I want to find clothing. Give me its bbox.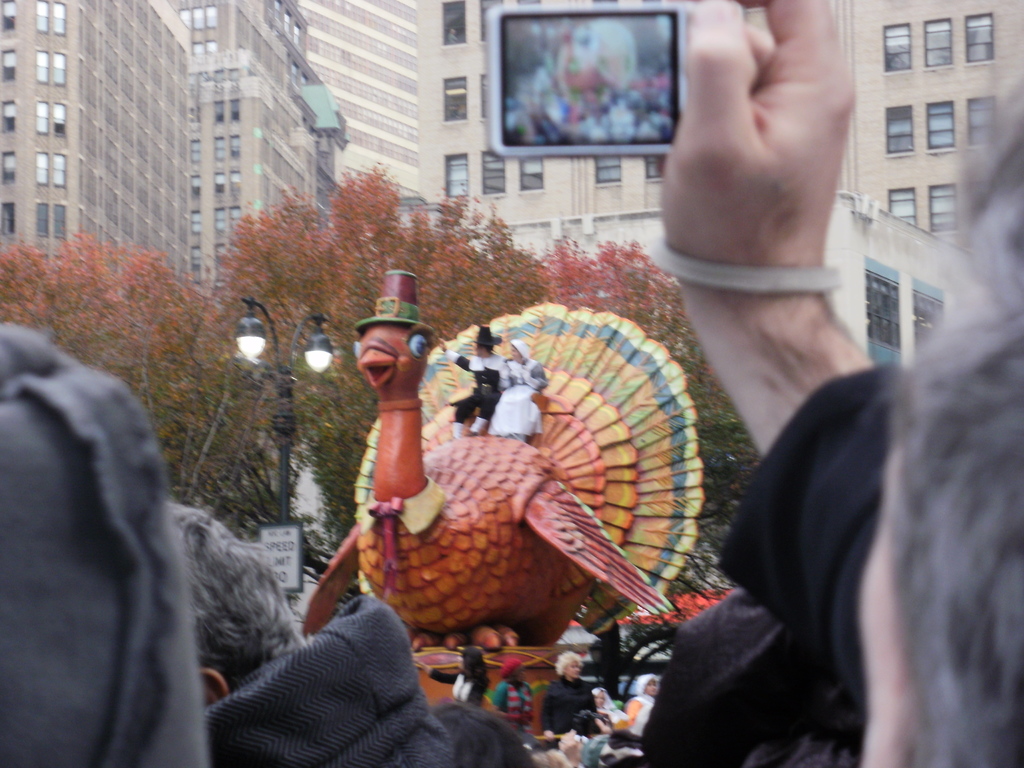
639 579 849 767.
